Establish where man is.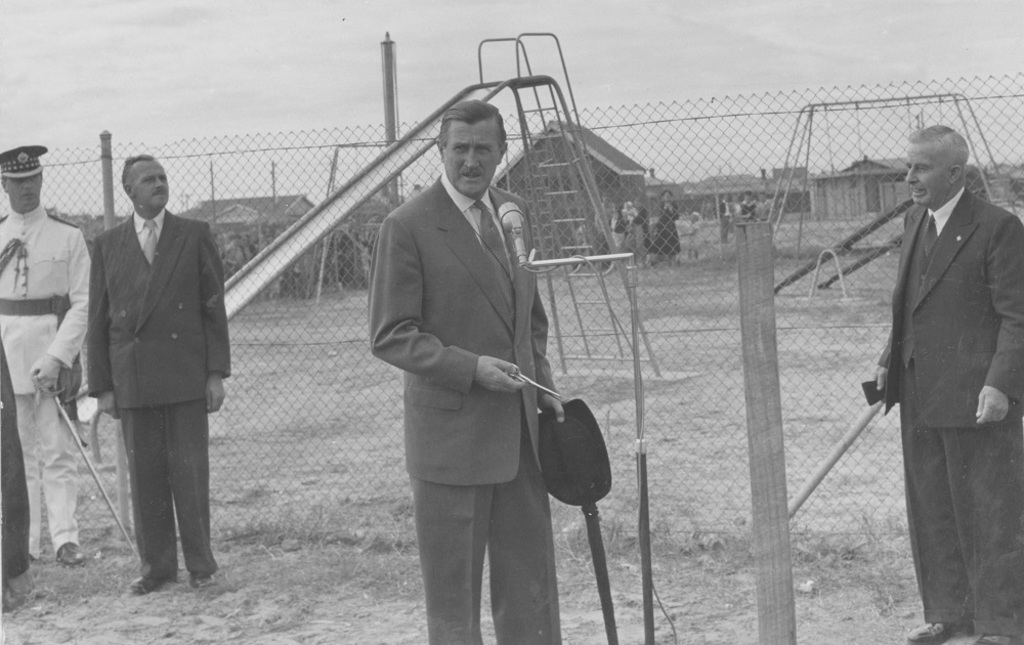
Established at (876,122,1023,644).
